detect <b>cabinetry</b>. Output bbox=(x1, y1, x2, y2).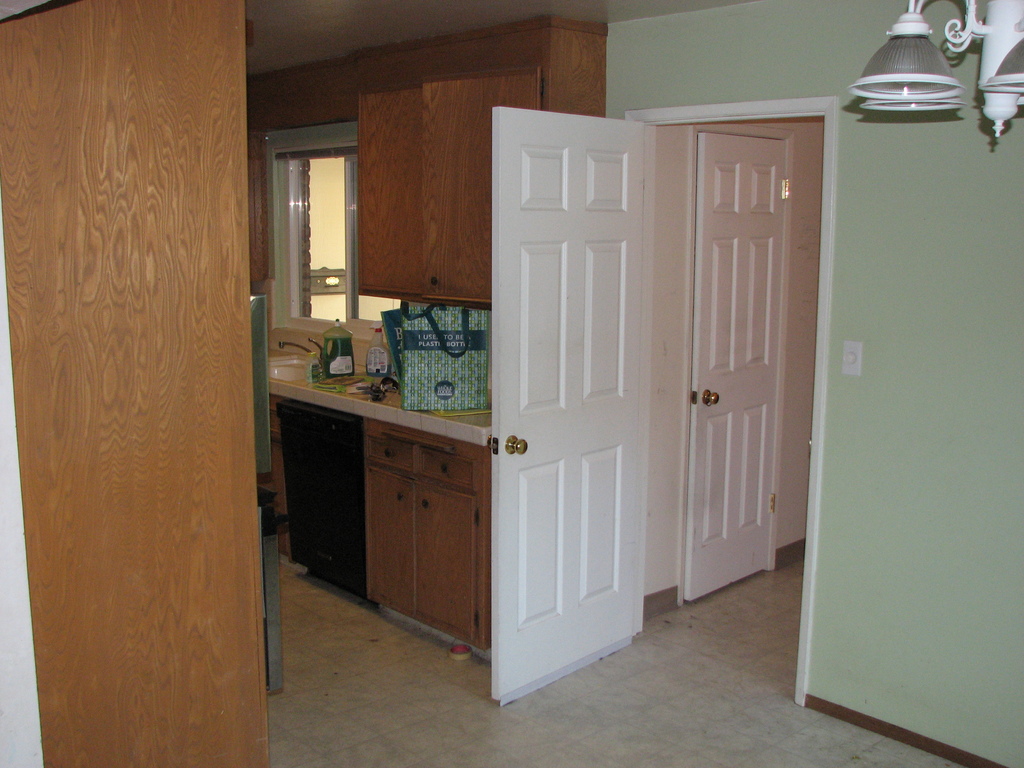
bbox=(371, 426, 496, 660).
